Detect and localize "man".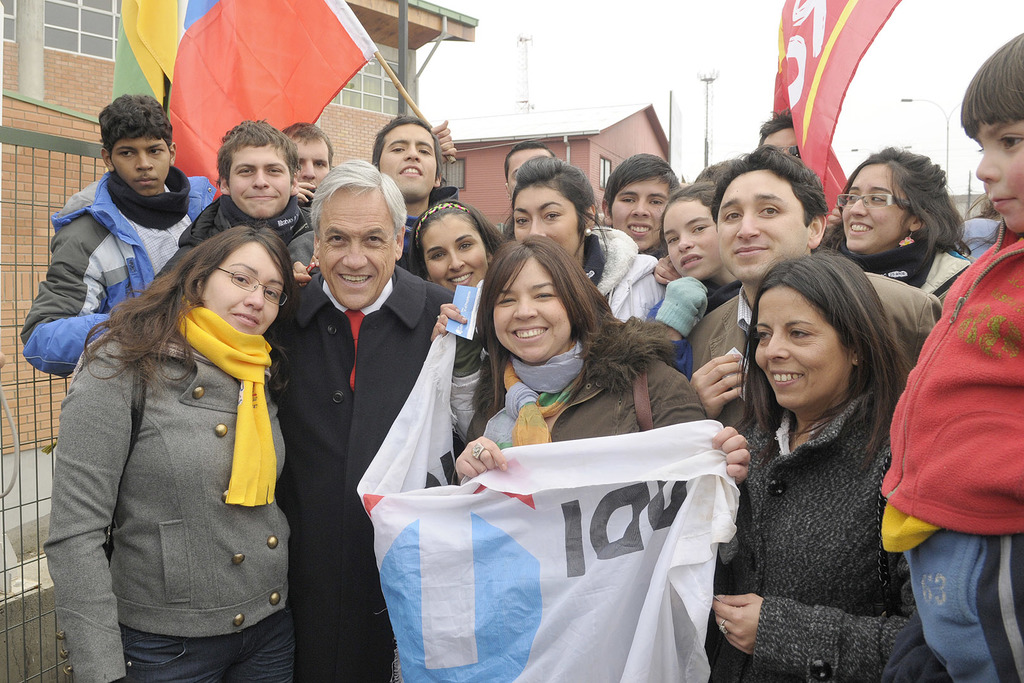
Localized at <region>601, 152, 681, 267</region>.
